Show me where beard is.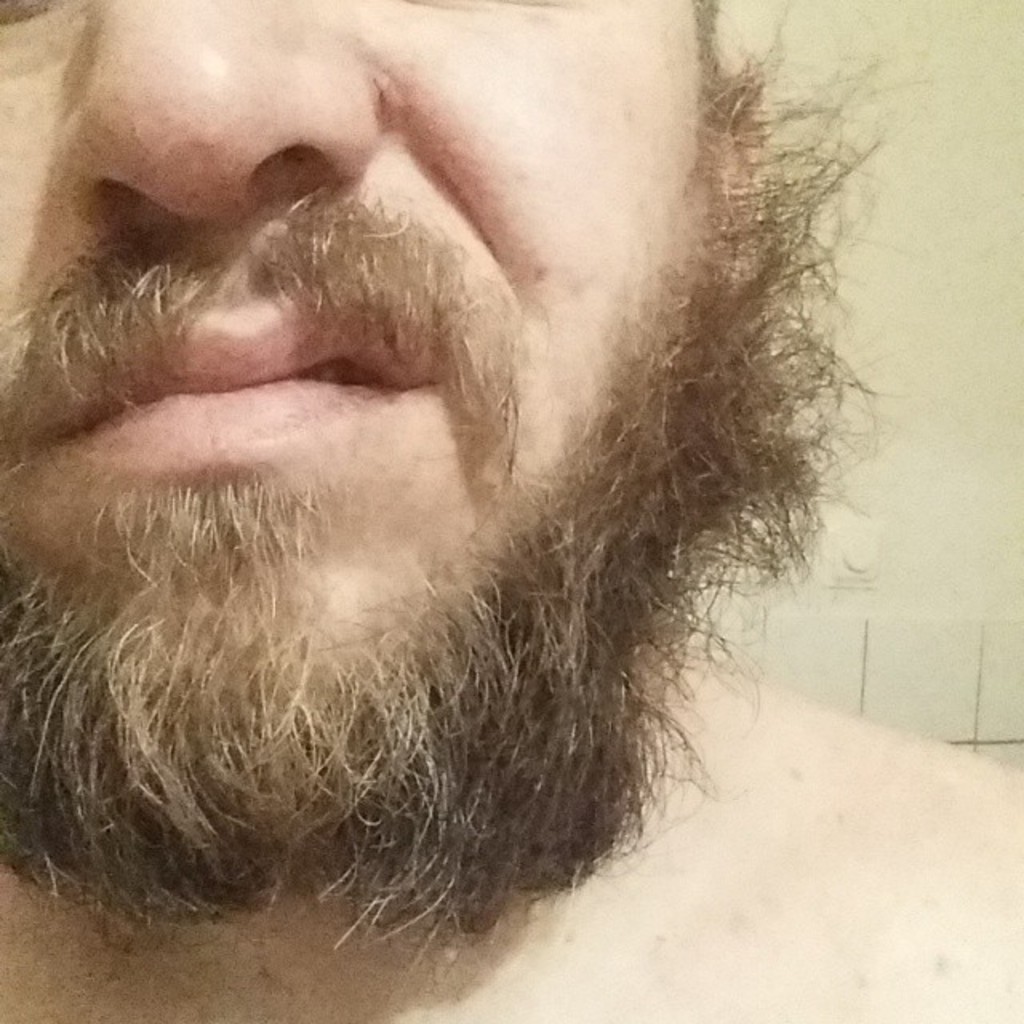
beard is at left=0, top=27, right=904, bottom=998.
